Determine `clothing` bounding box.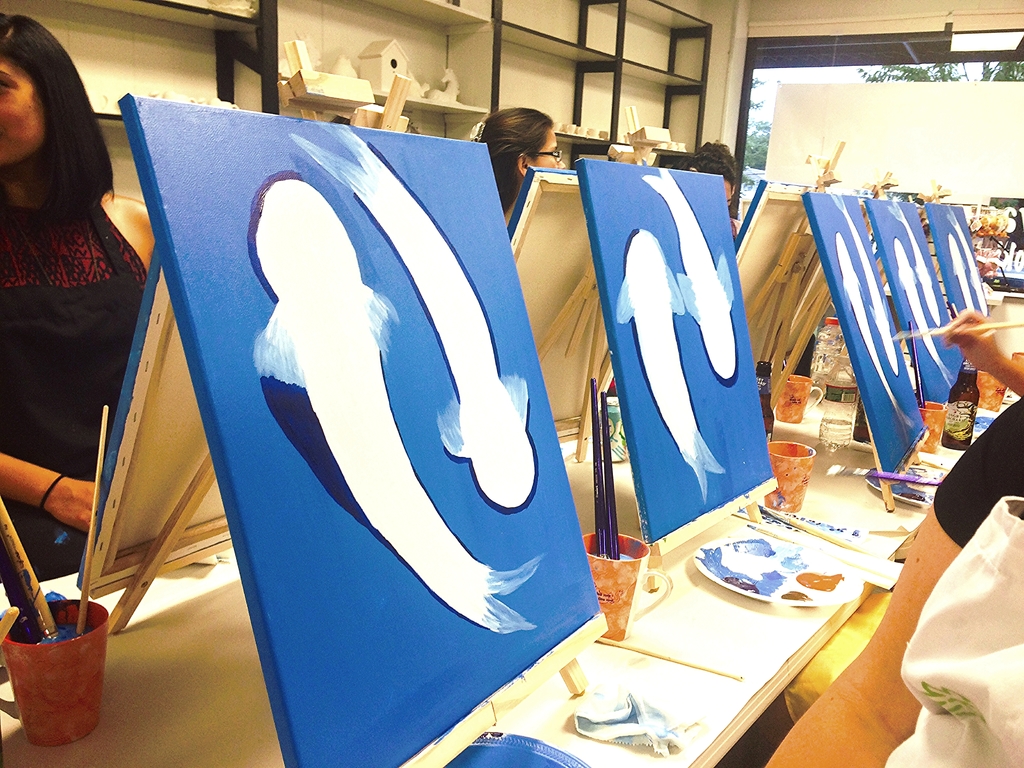
Determined: crop(930, 381, 1023, 563).
